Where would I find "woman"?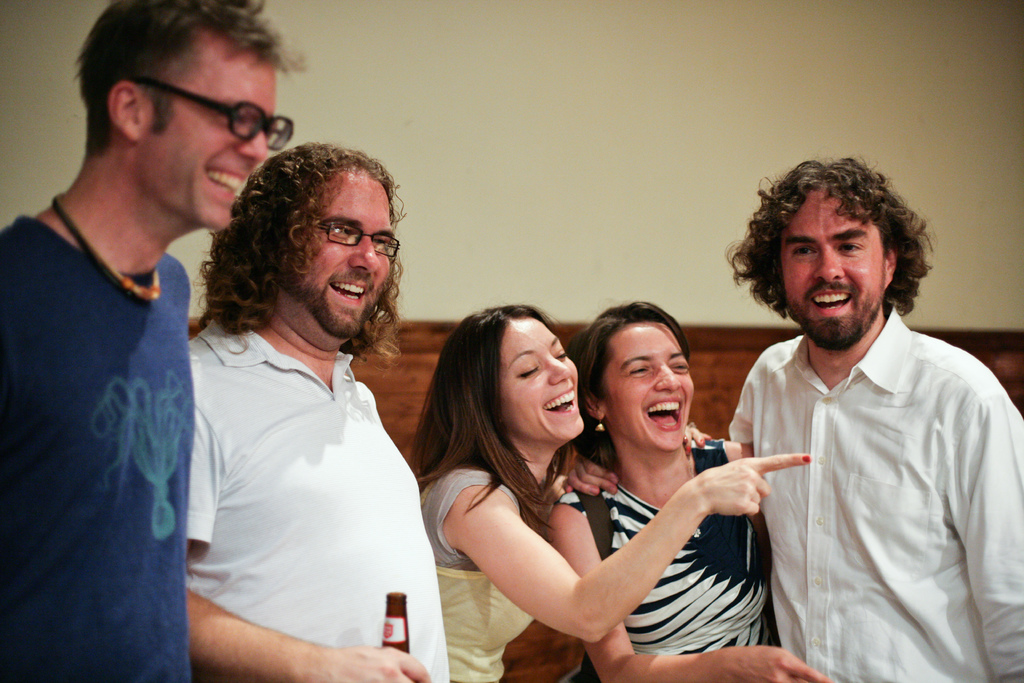
At locate(543, 299, 837, 682).
